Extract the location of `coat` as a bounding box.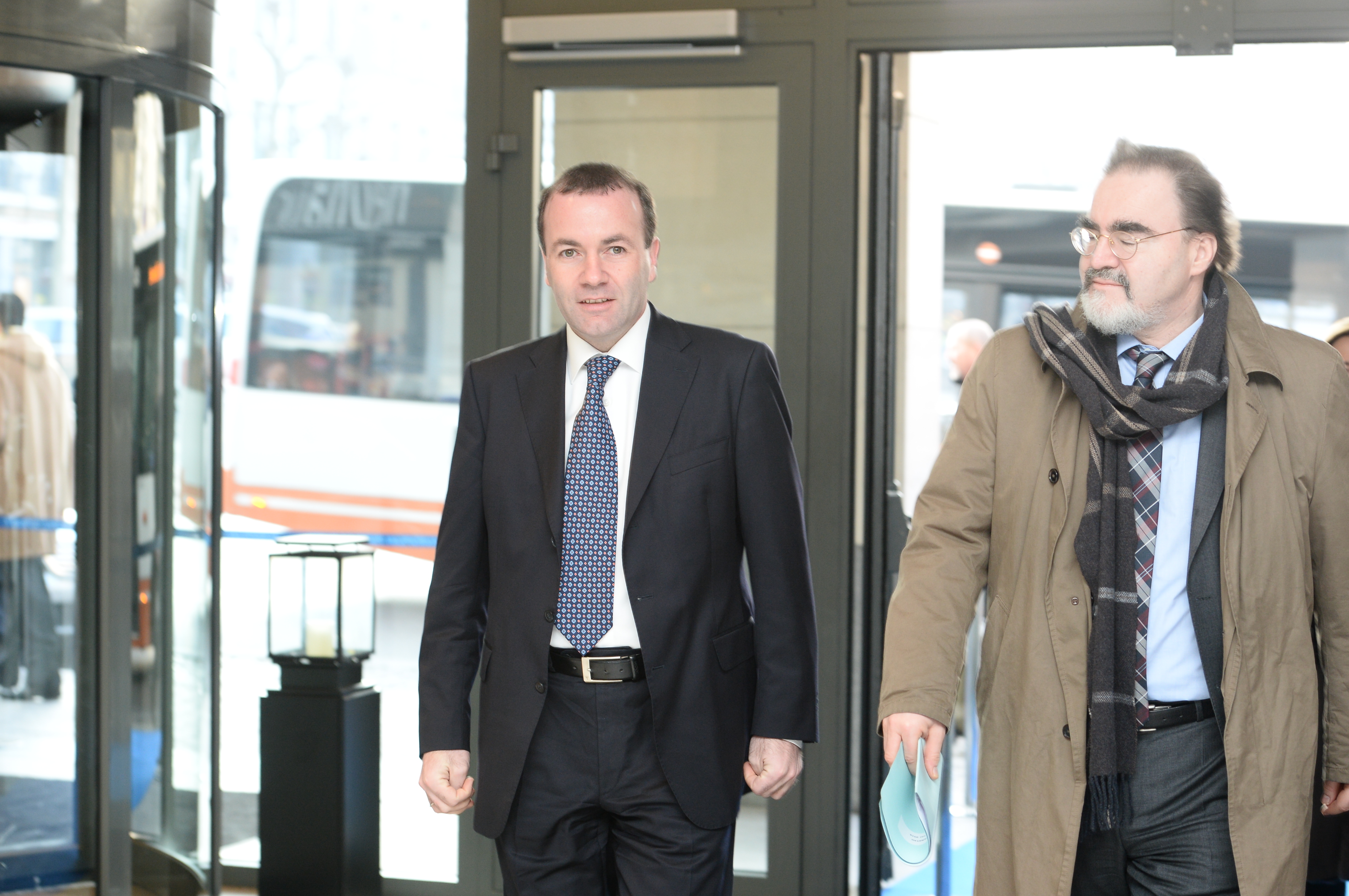
x1=316 y1=100 x2=492 y2=327.
